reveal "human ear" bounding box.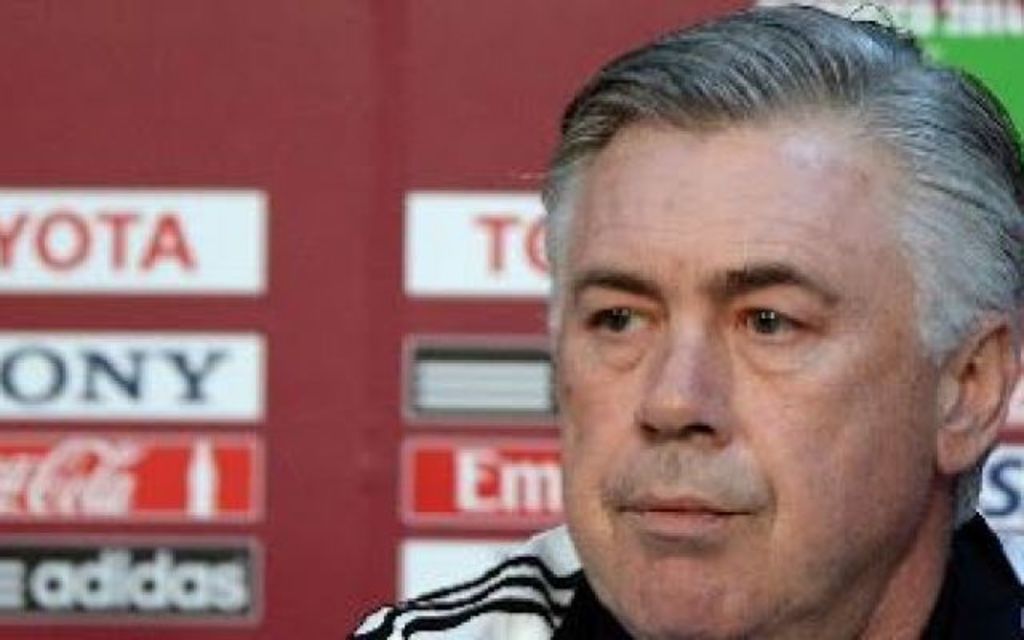
Revealed: 936 310 1022 480.
